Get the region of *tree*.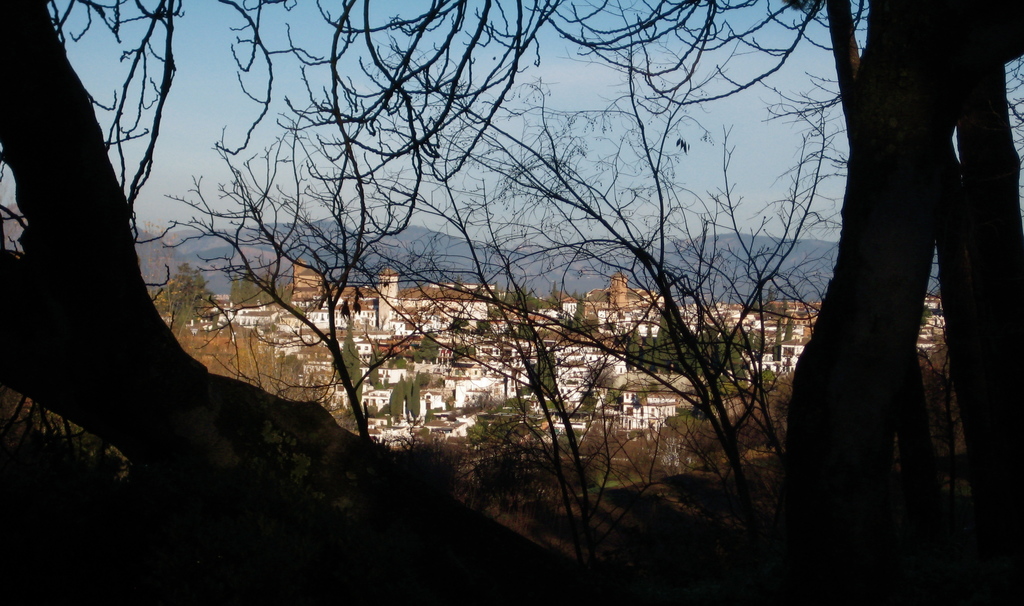
[x1=627, y1=311, x2=748, y2=381].
